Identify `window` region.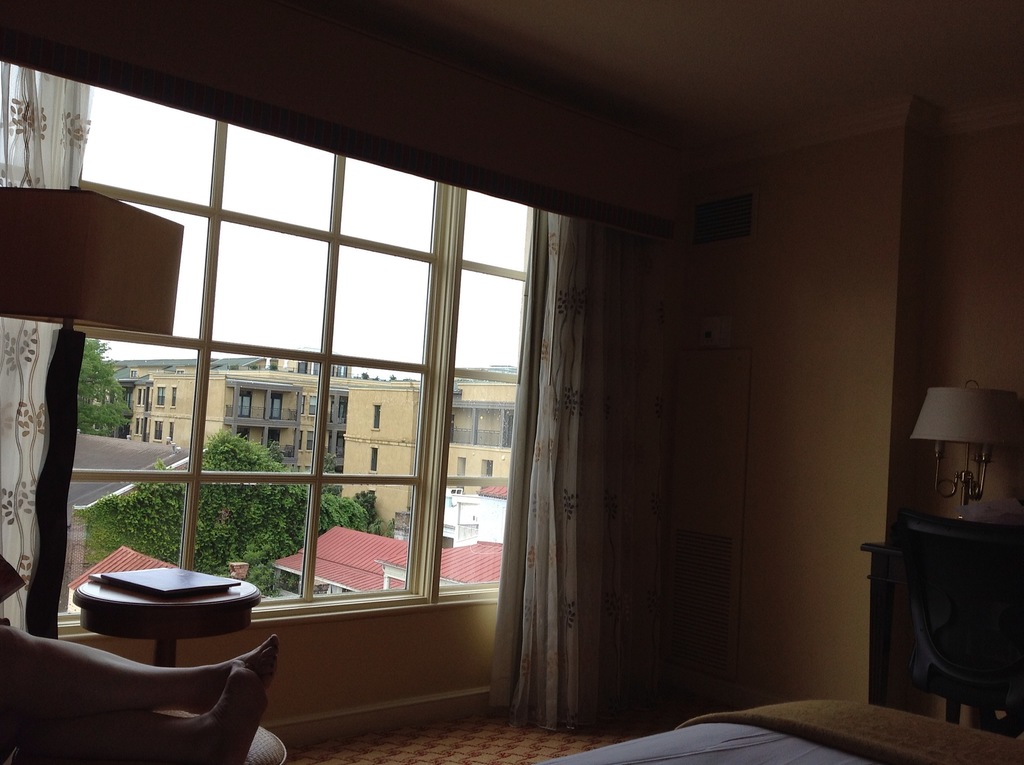
Region: region(263, 429, 284, 453).
